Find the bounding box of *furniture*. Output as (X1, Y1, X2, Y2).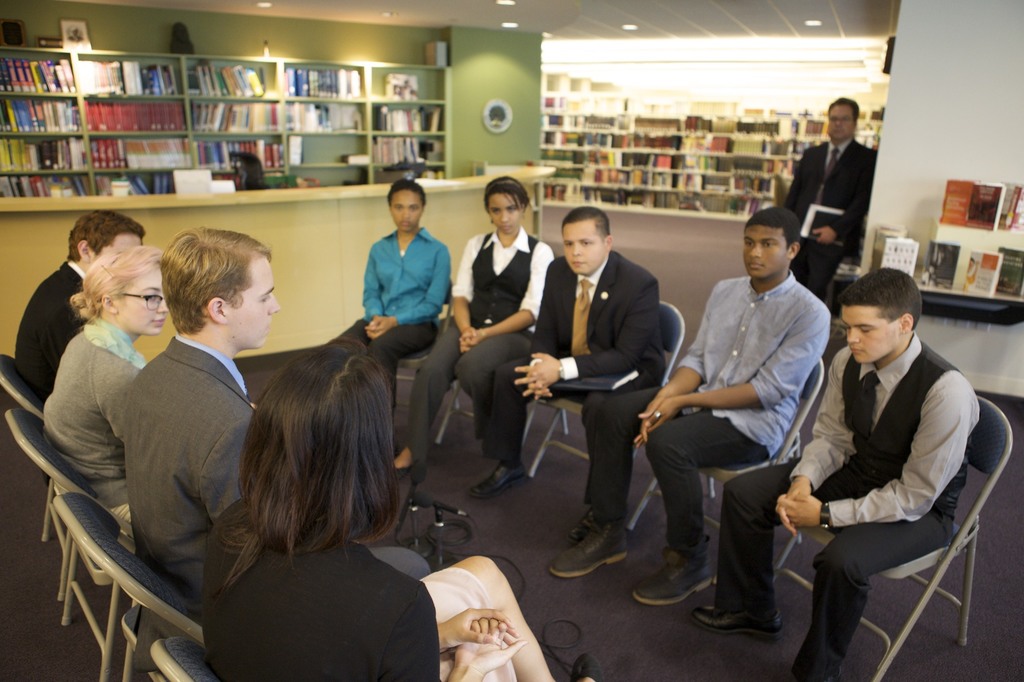
(435, 375, 570, 450).
